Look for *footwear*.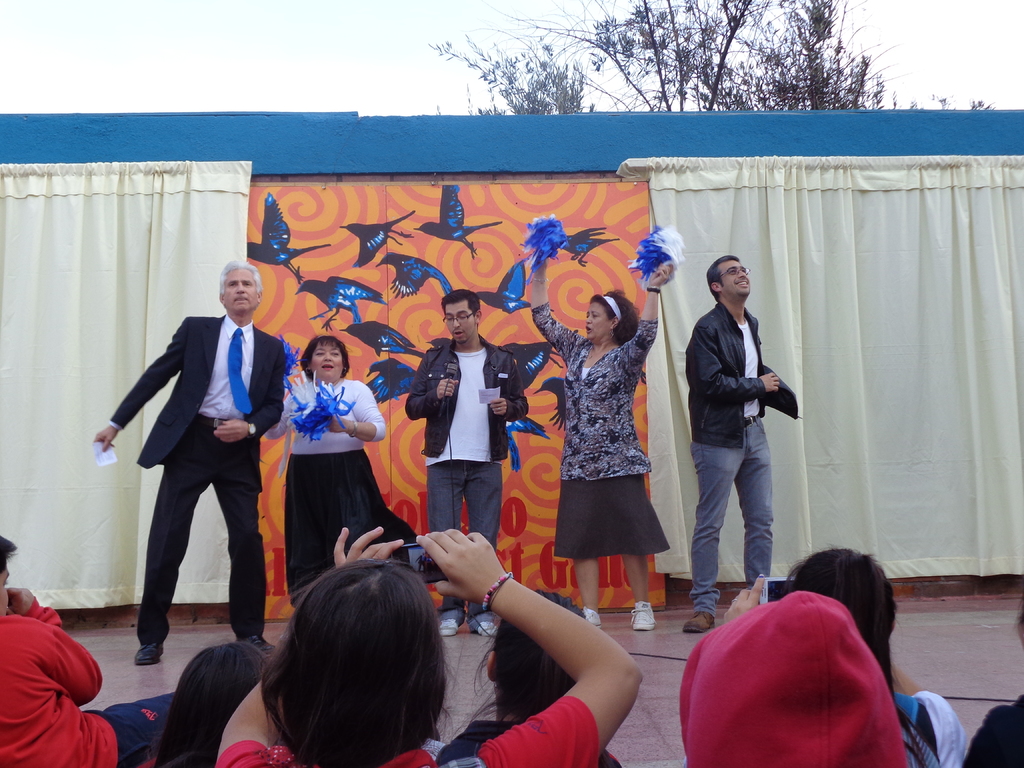
Found: [682,609,717,632].
